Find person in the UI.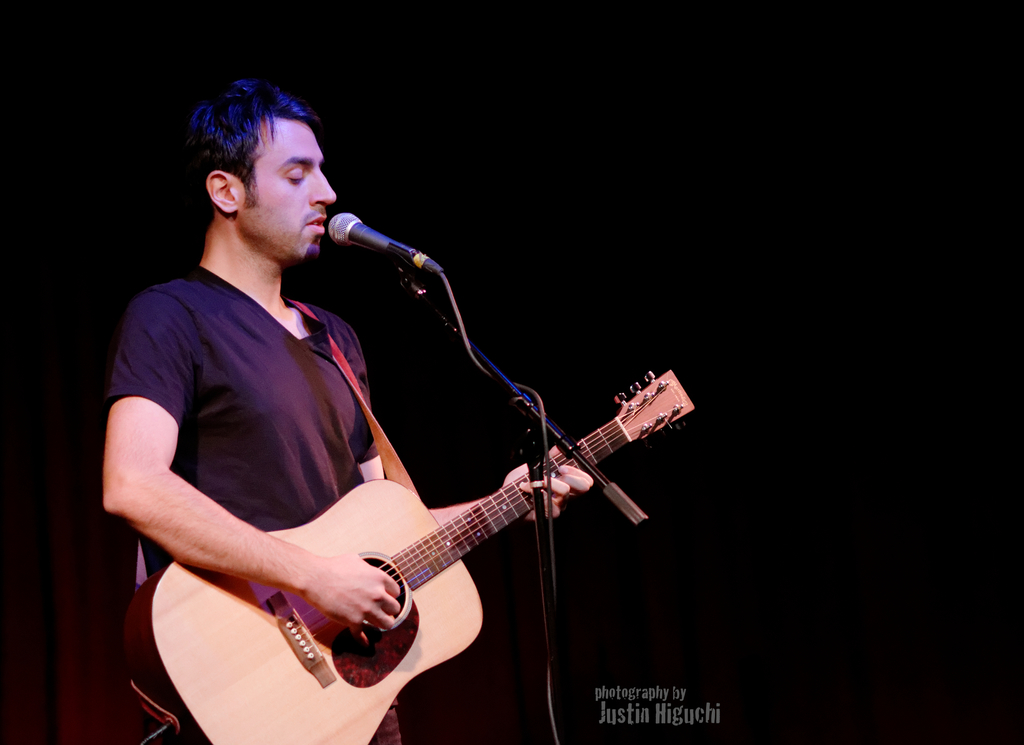
UI element at 99:53:437:717.
